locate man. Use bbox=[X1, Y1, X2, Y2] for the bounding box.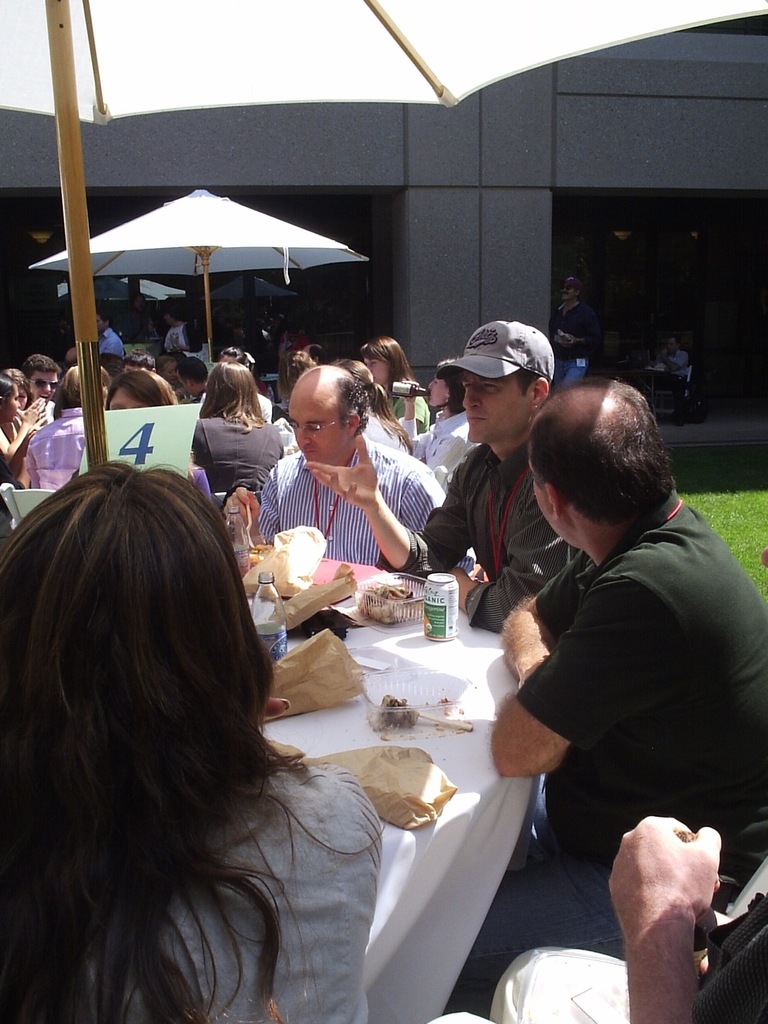
bbox=[26, 353, 65, 422].
